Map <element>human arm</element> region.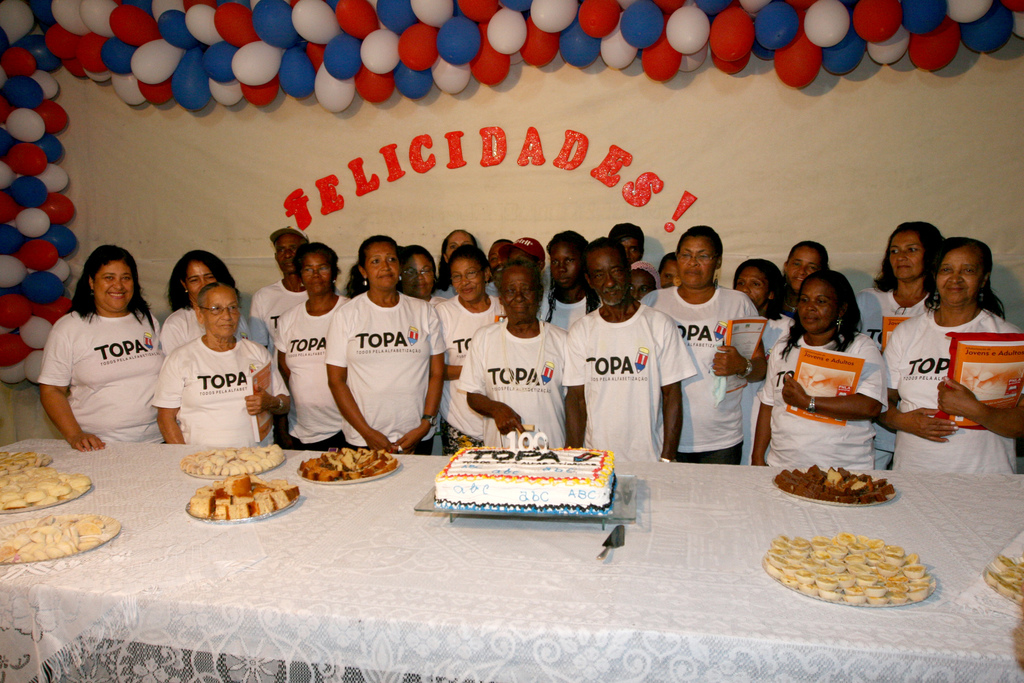
Mapped to bbox=(270, 312, 294, 399).
